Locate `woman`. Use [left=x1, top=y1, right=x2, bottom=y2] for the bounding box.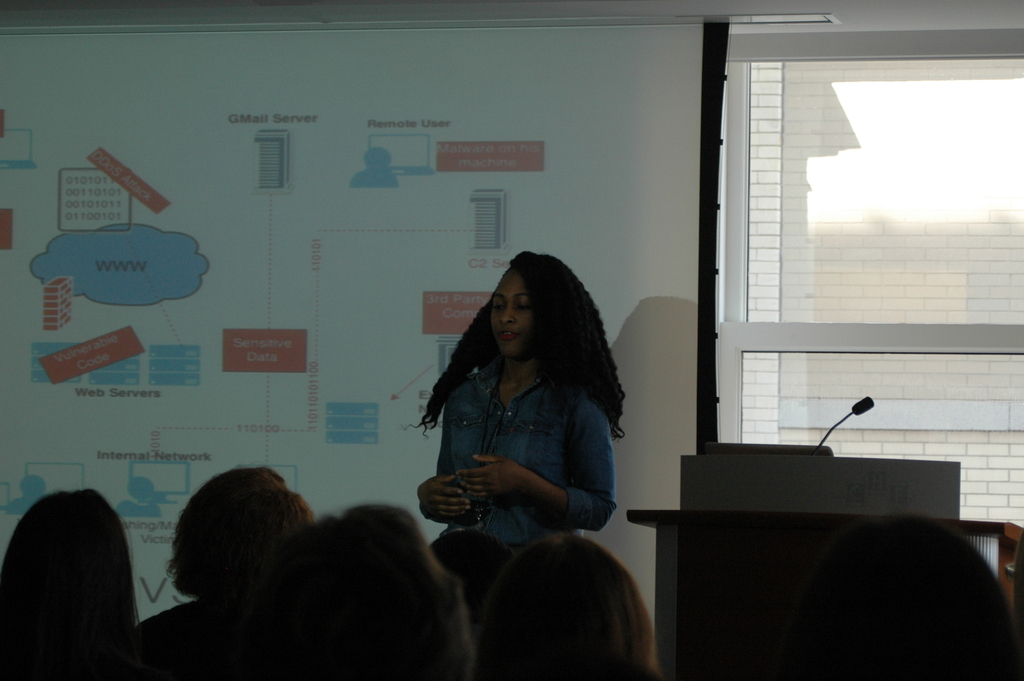
[left=403, top=248, right=627, bottom=595].
